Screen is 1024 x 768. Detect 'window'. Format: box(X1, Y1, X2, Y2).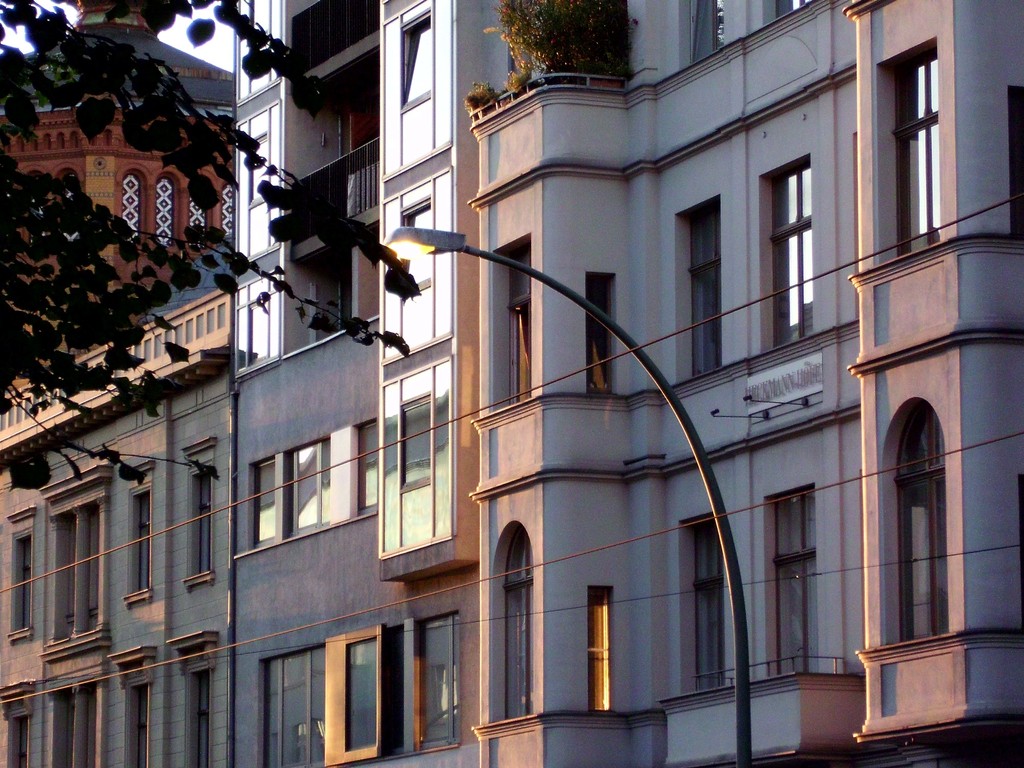
box(235, 280, 282, 365).
